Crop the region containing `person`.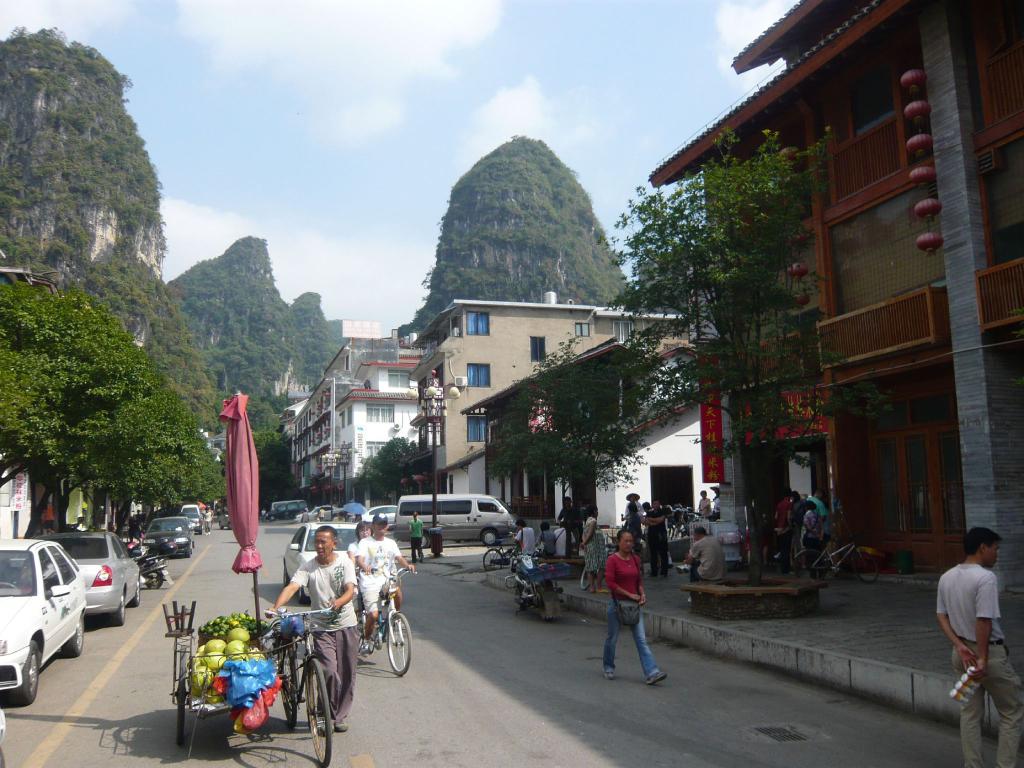
Crop region: [left=354, top=515, right=416, bottom=648].
